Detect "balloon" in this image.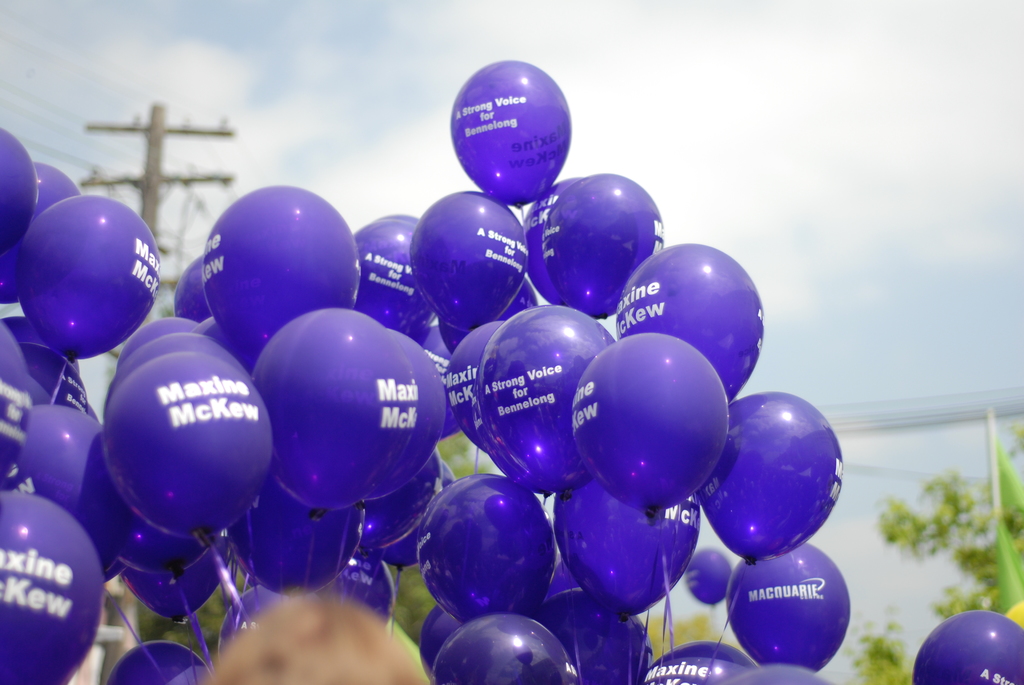
Detection: <region>422, 602, 460, 684</region>.
